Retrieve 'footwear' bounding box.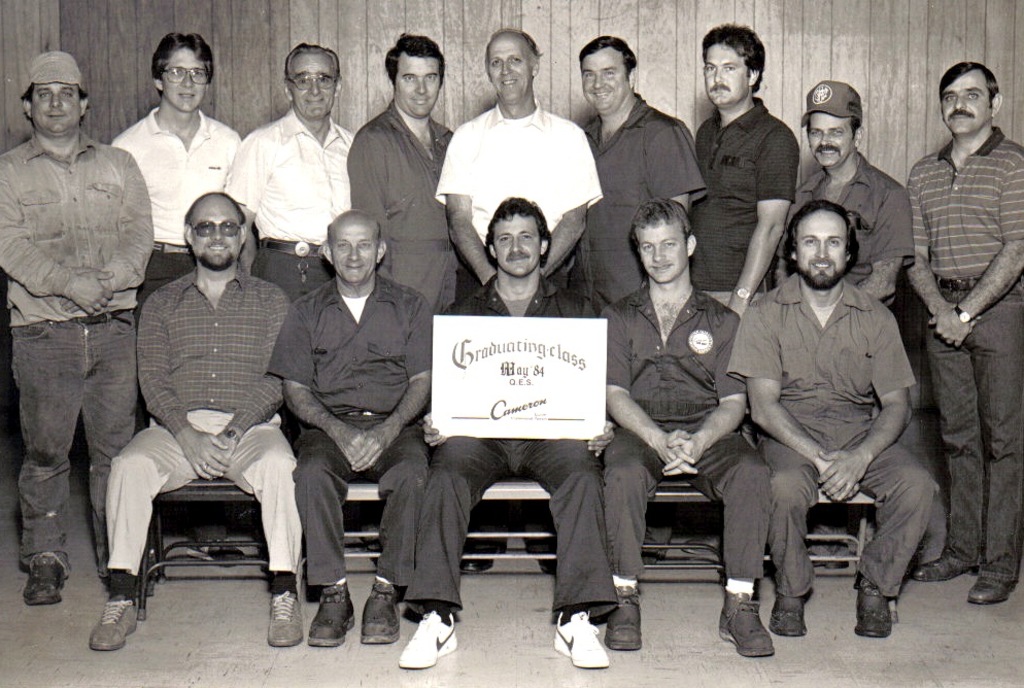
Bounding box: box(548, 611, 612, 672).
